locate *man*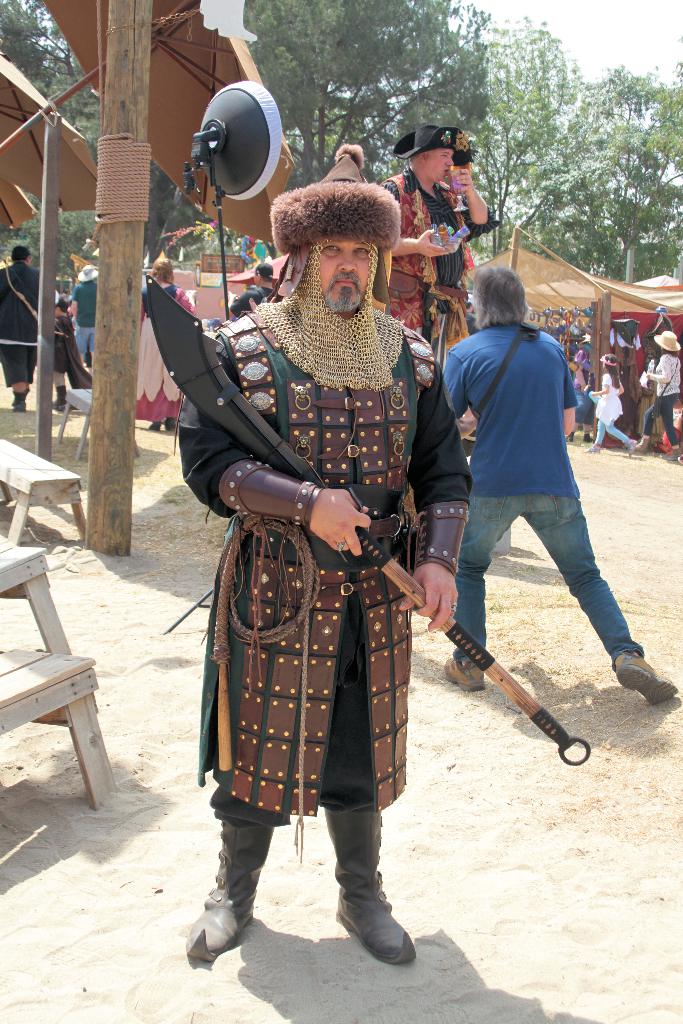
x1=174, y1=237, x2=470, y2=966
